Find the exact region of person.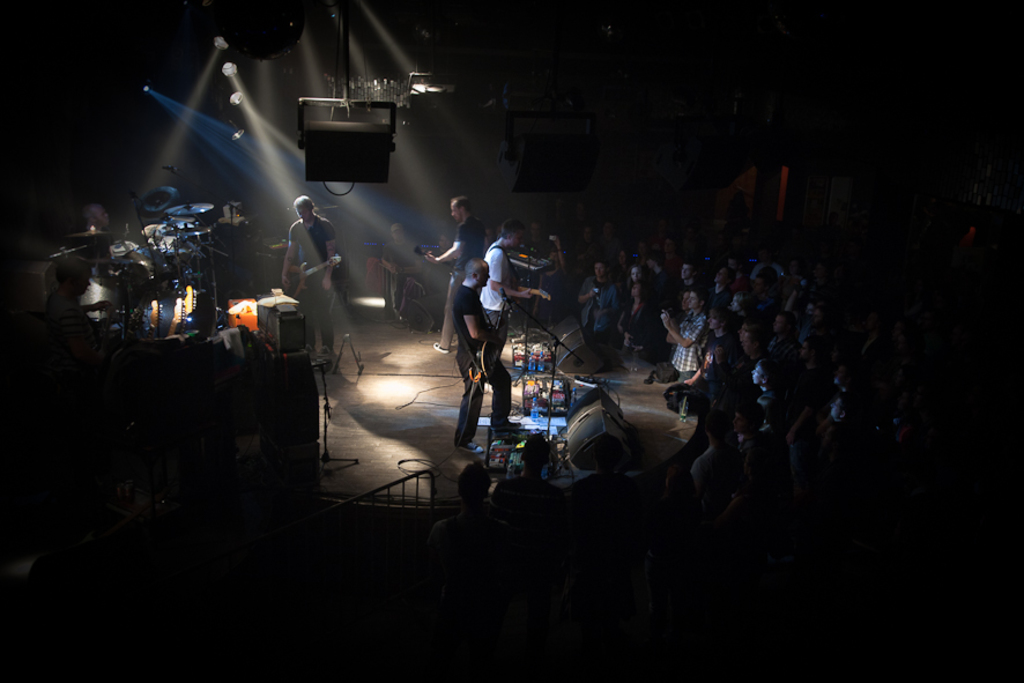
Exact region: l=284, t=194, r=339, b=356.
